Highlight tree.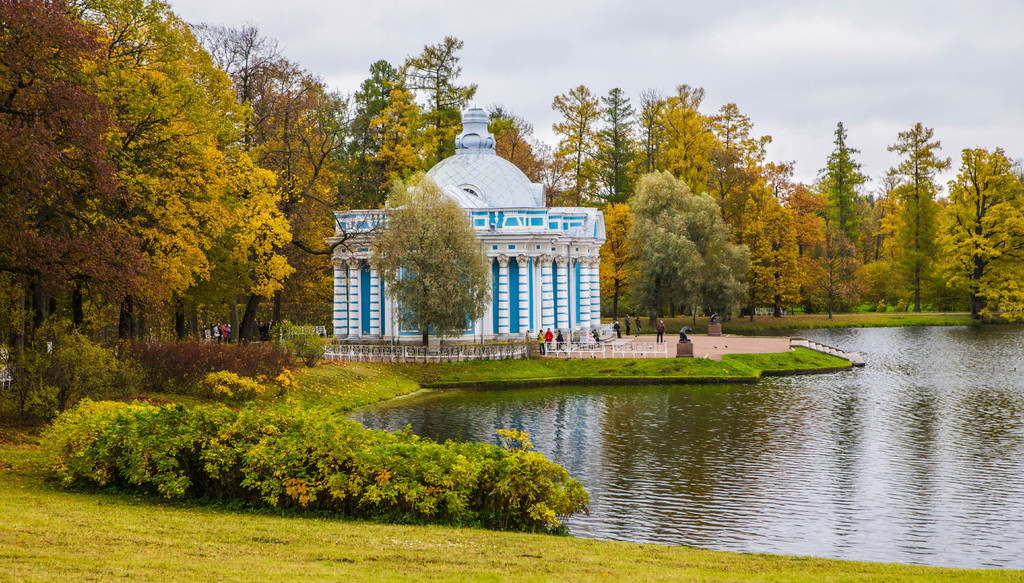
Highlighted region: 930:146:1023:314.
